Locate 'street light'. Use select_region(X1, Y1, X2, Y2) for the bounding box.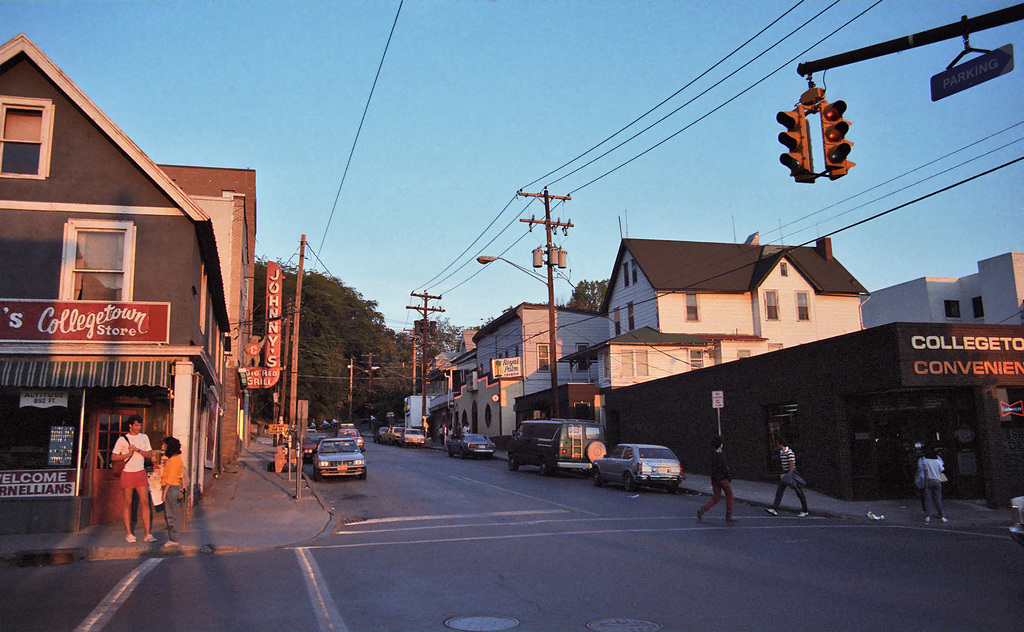
select_region(467, 245, 555, 415).
